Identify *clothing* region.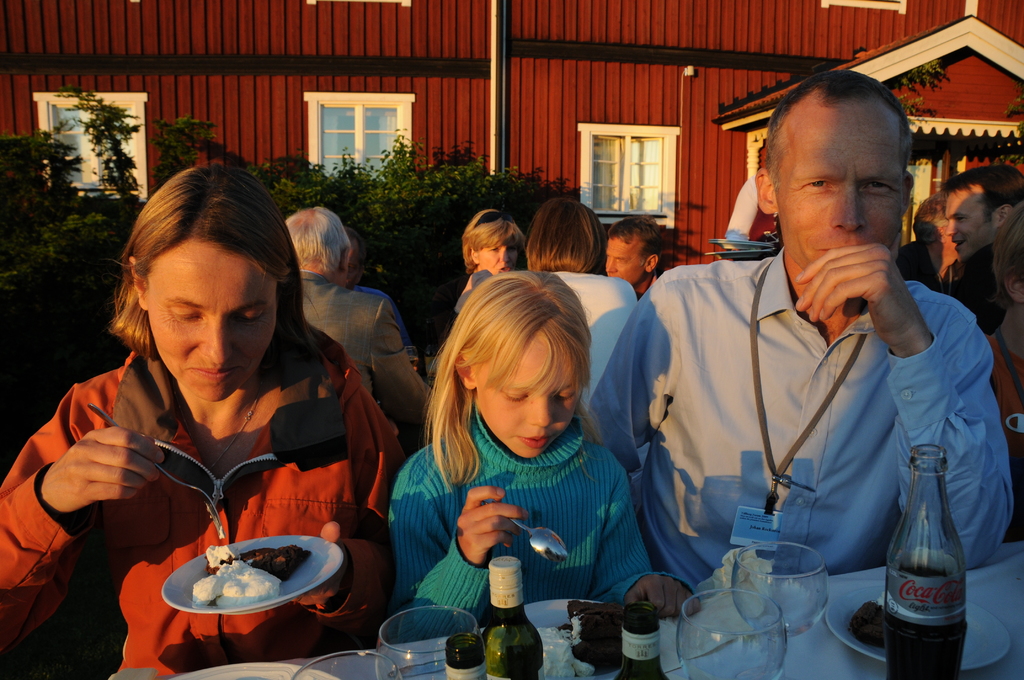
Region: (x1=289, y1=266, x2=433, y2=440).
